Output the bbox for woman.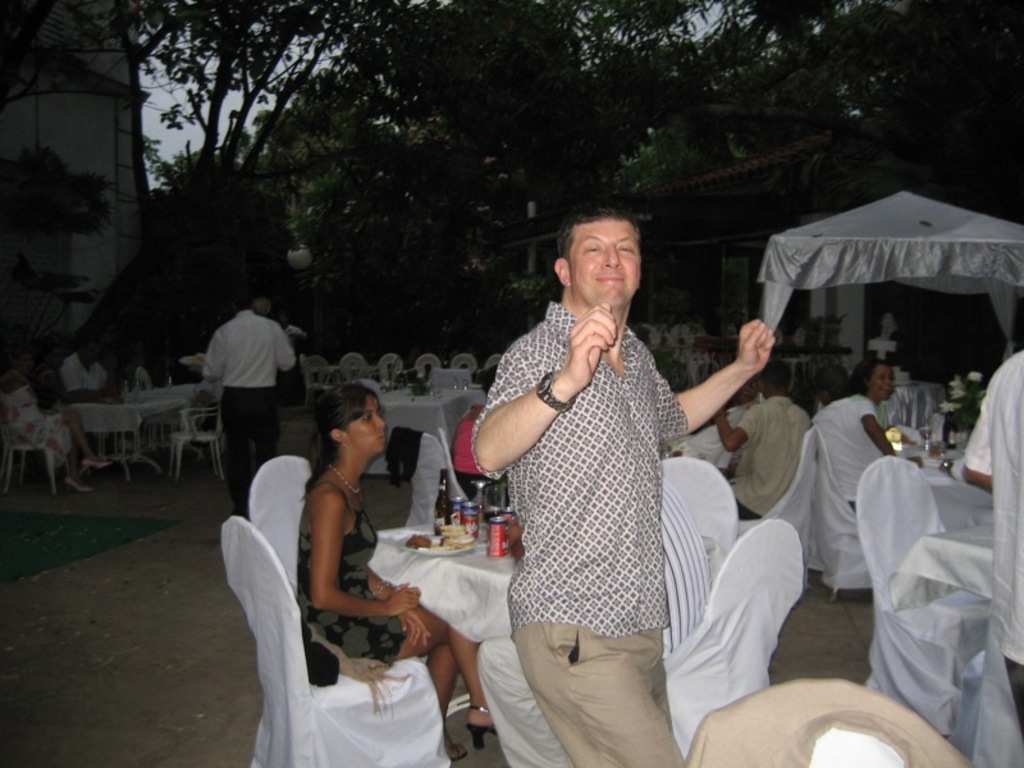
locate(282, 383, 497, 763).
